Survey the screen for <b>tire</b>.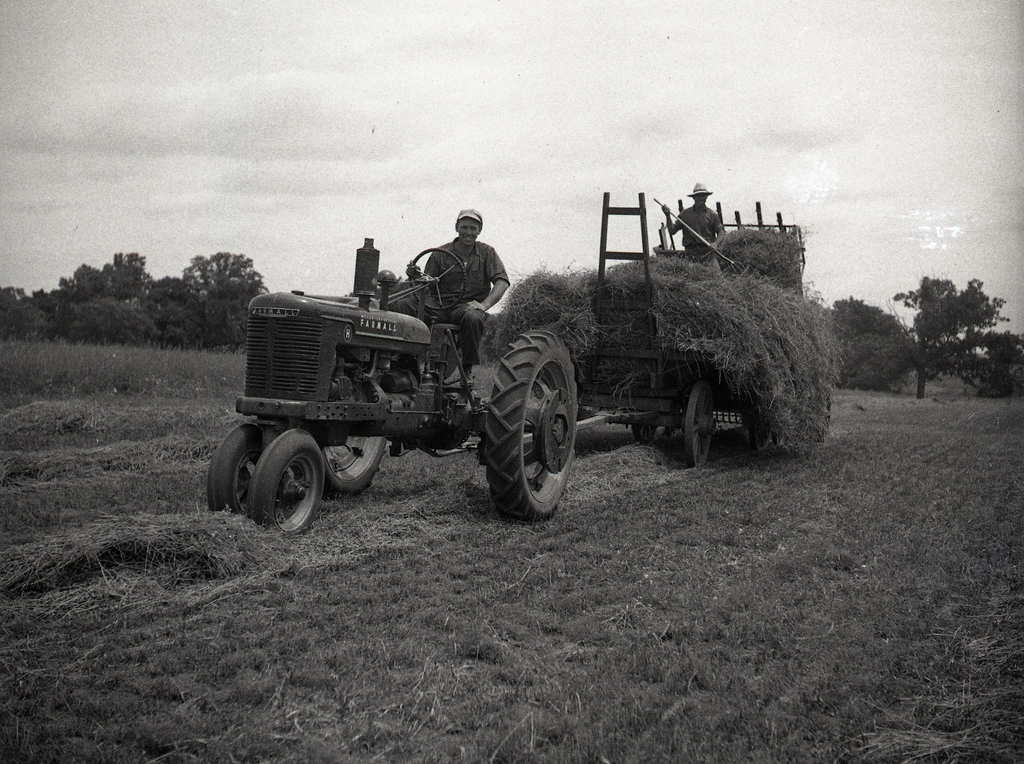
Survey found: [628, 424, 658, 437].
